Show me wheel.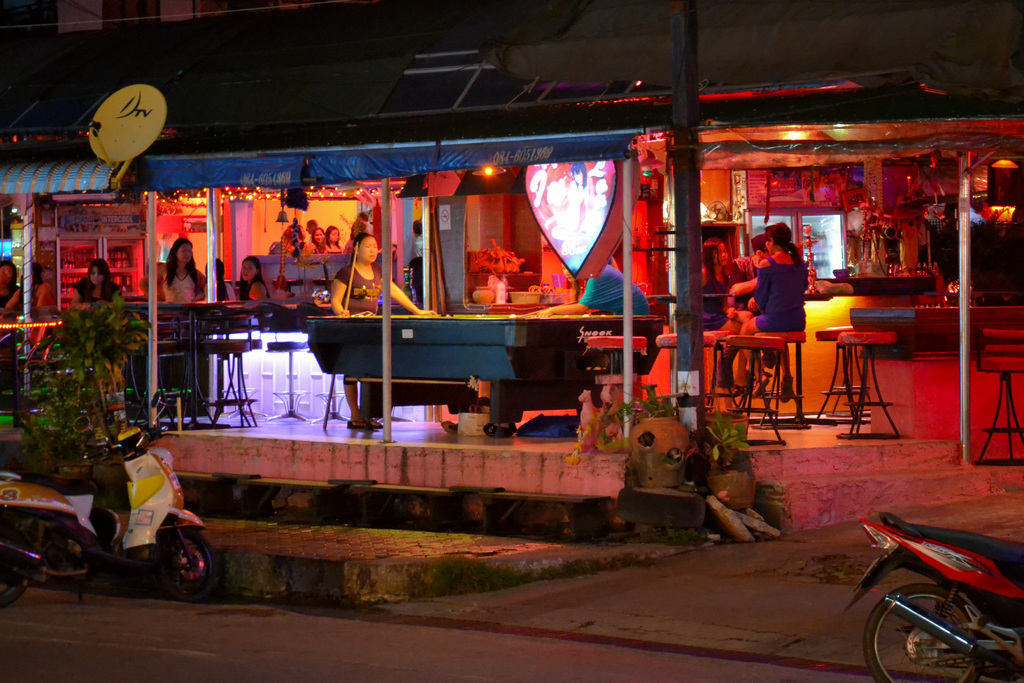
wheel is here: 859 582 982 682.
